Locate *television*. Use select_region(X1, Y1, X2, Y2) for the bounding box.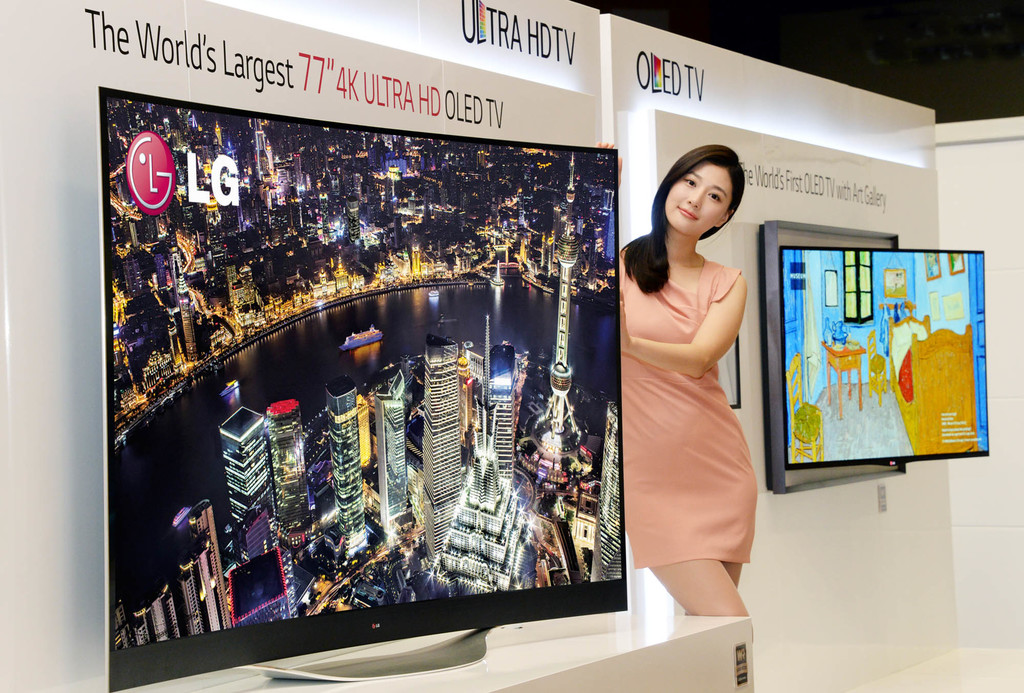
select_region(95, 86, 627, 692).
